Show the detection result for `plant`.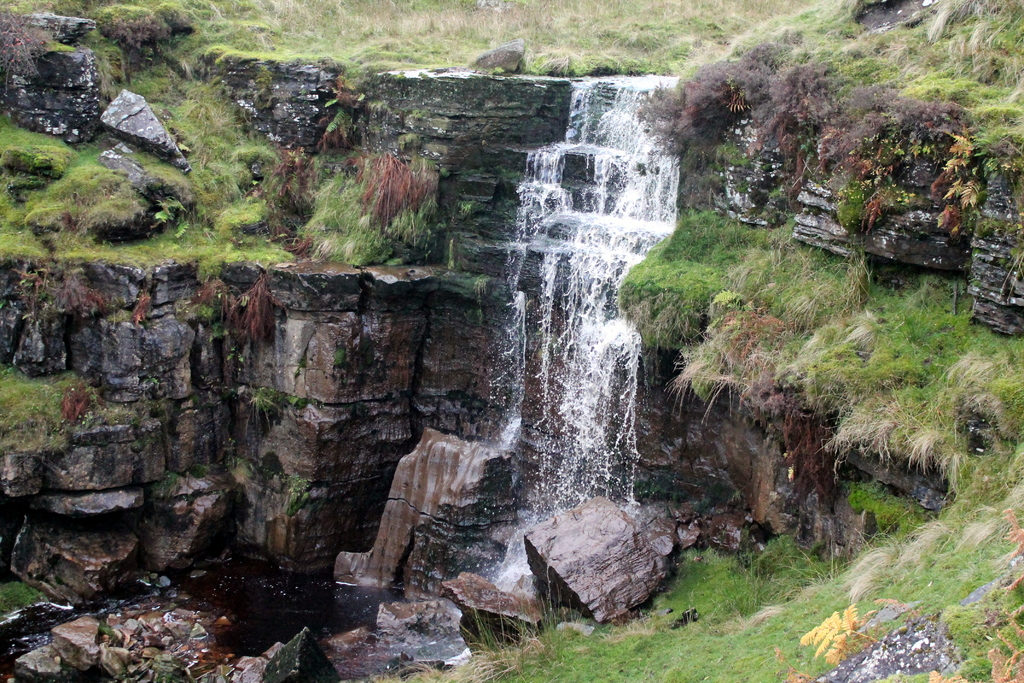
242/377/286/431.
